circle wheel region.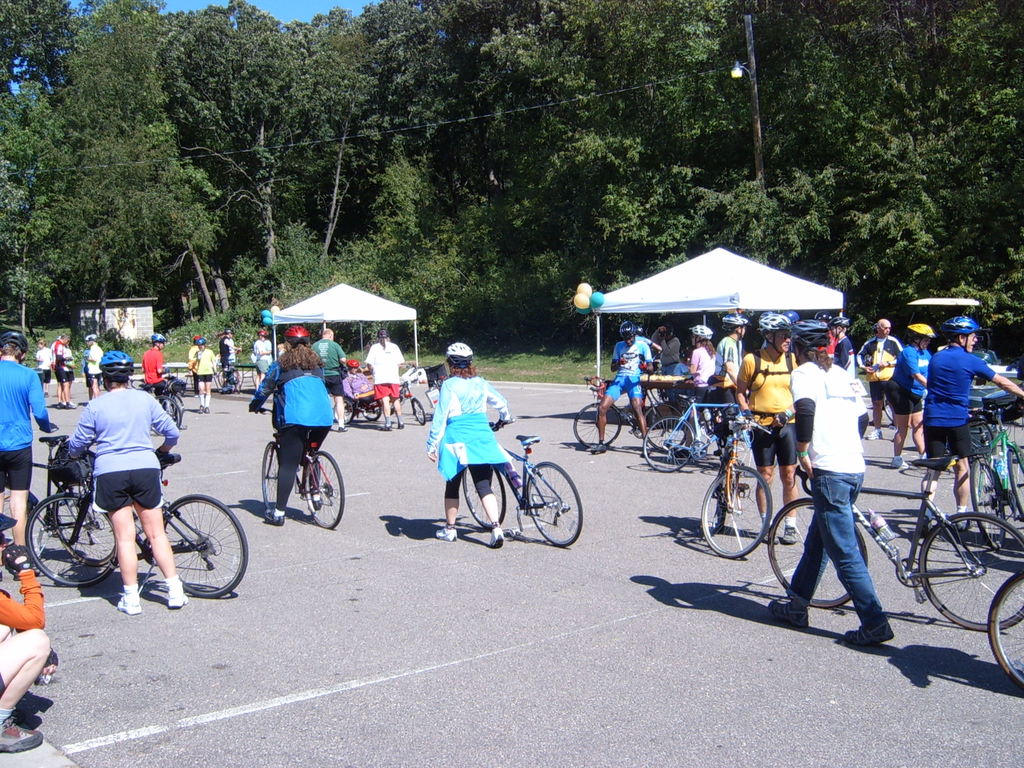
Region: 24,490,117,584.
